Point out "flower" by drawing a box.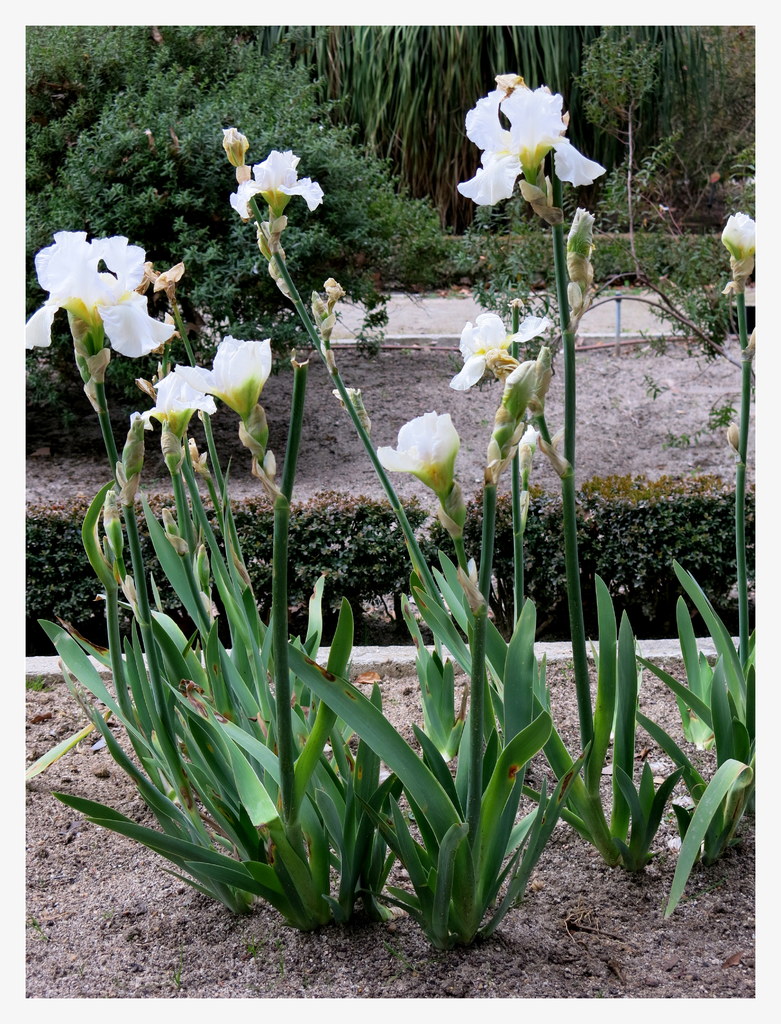
x1=719 y1=205 x2=764 y2=287.
